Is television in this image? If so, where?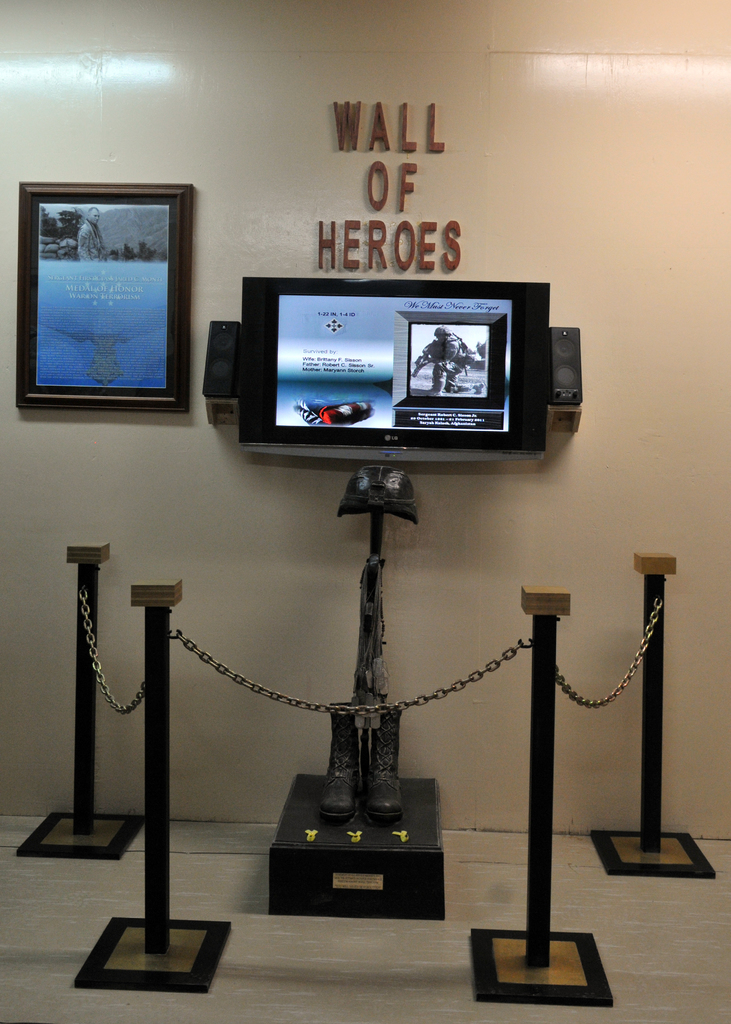
Yes, at bbox(237, 278, 550, 454).
